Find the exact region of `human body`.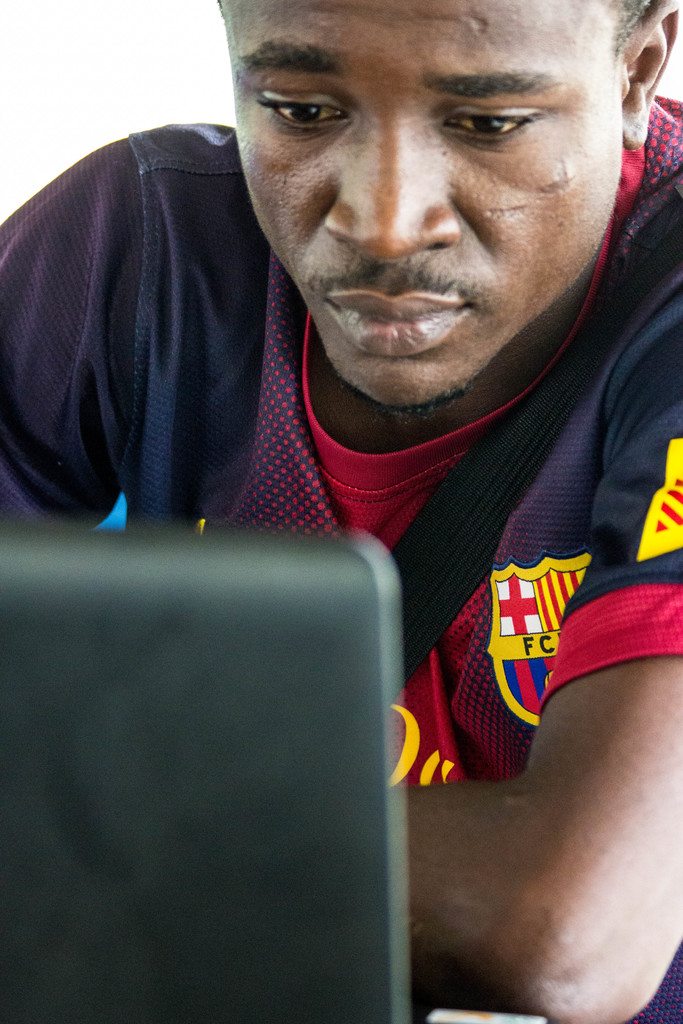
Exact region: x1=59 y1=113 x2=657 y2=976.
